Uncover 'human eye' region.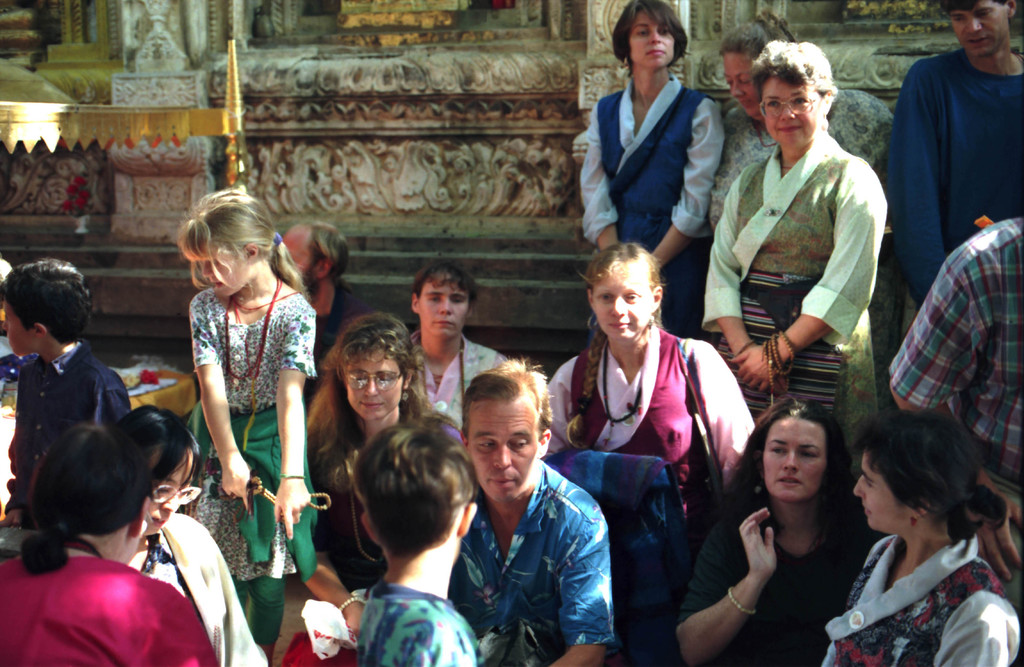
Uncovered: bbox=[635, 27, 648, 38].
